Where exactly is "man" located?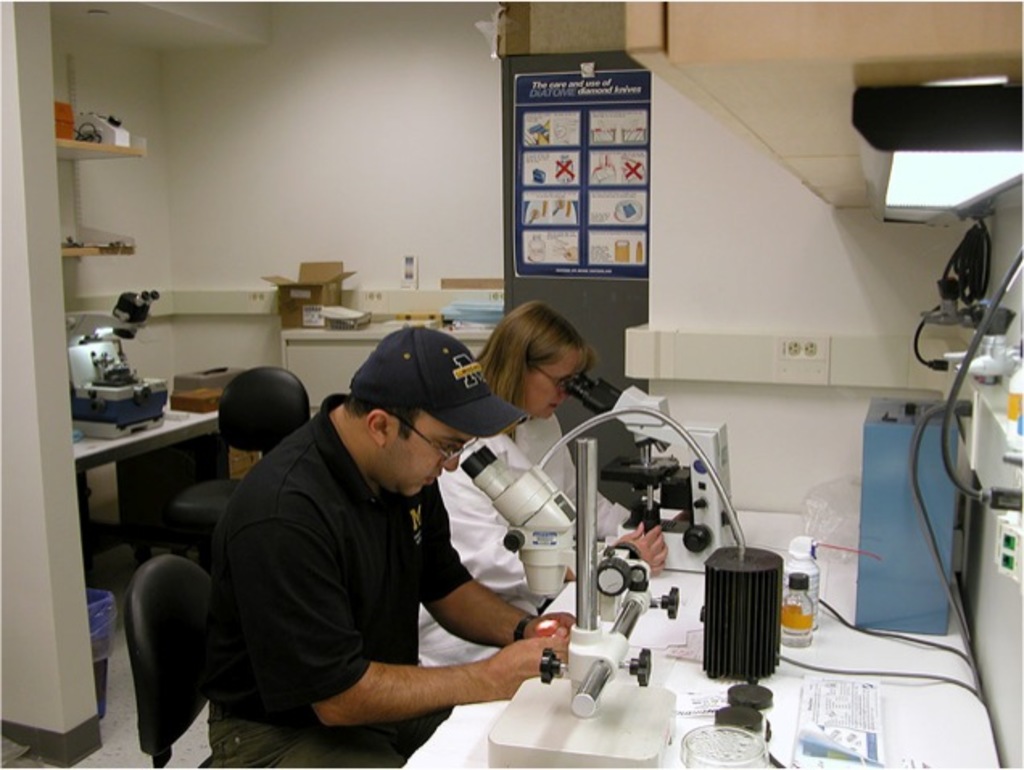
Its bounding box is (184, 322, 551, 757).
